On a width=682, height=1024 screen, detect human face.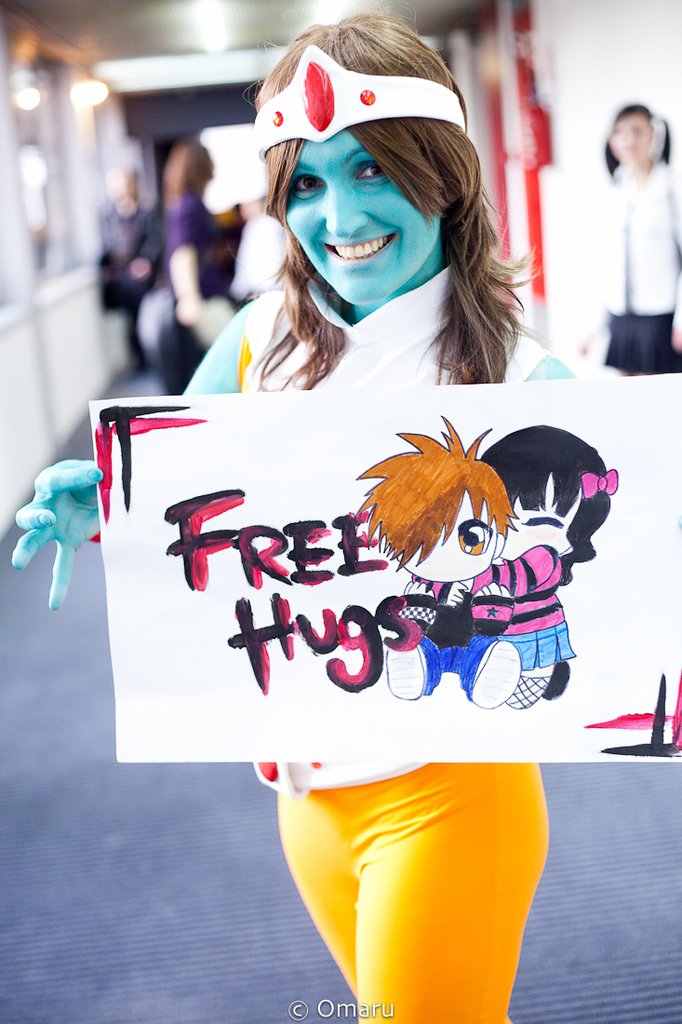
285, 132, 436, 303.
